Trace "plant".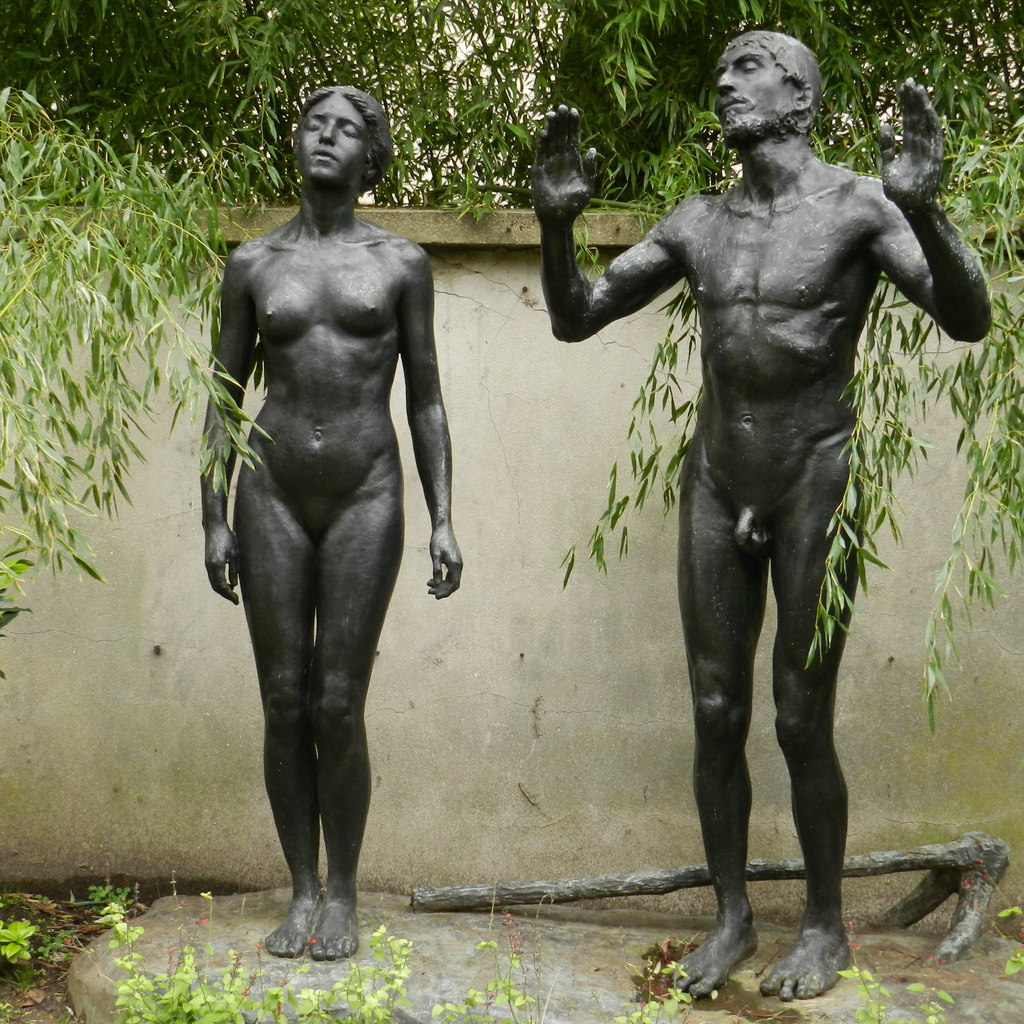
Traced to bbox(326, 928, 417, 1023).
